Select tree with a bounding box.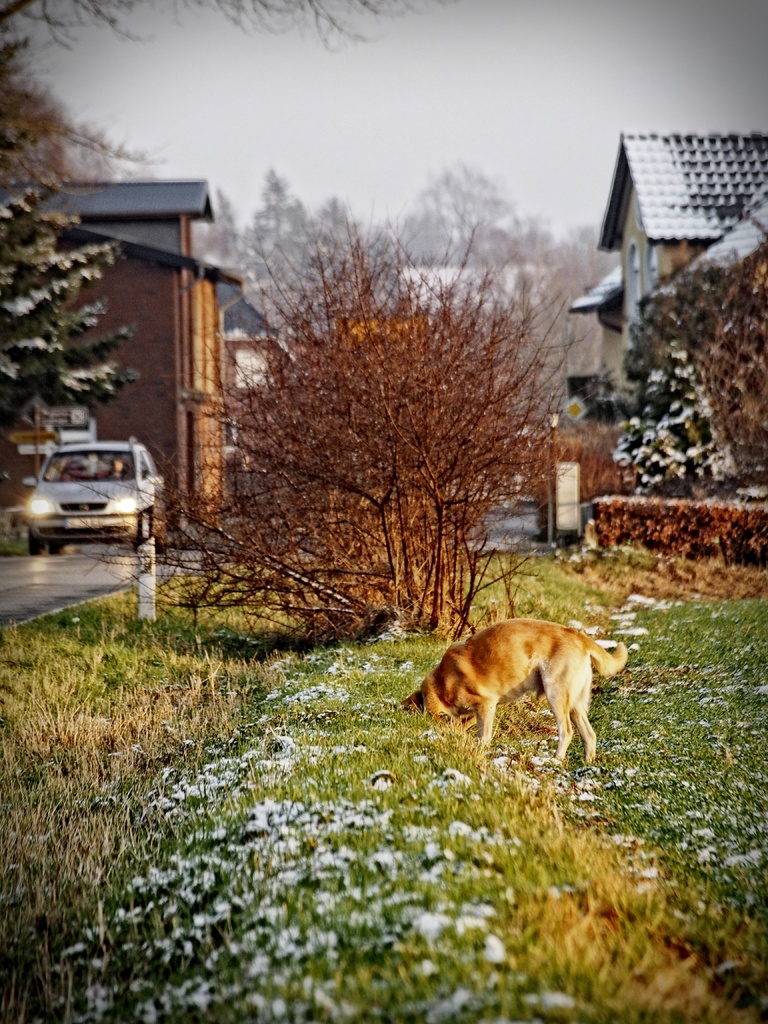
BBox(604, 232, 767, 497).
